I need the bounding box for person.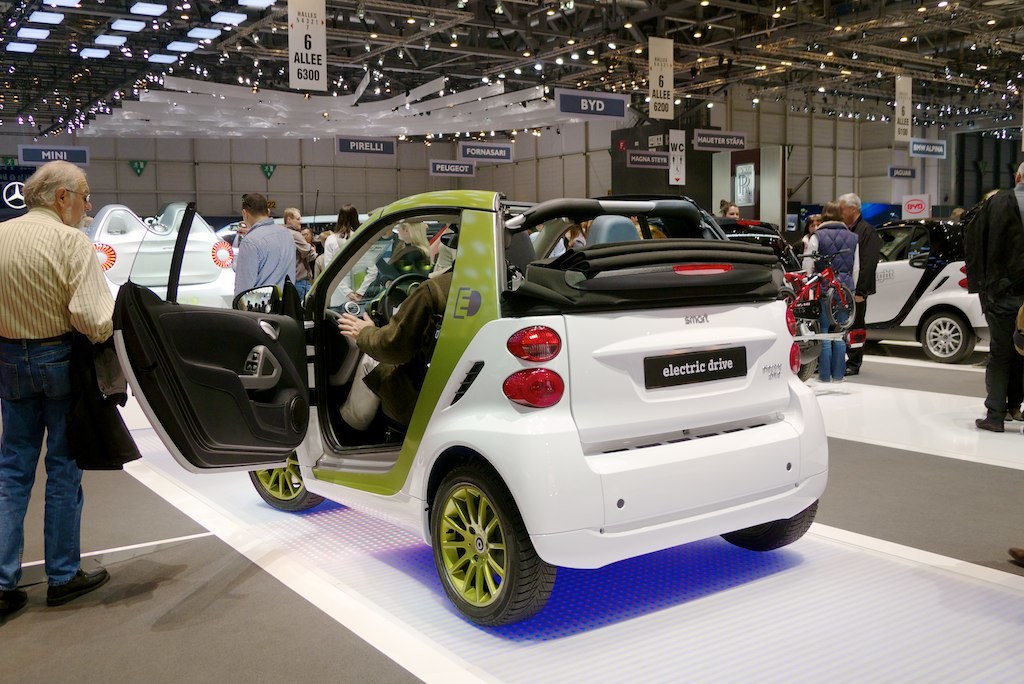
Here it is: box=[221, 193, 291, 318].
